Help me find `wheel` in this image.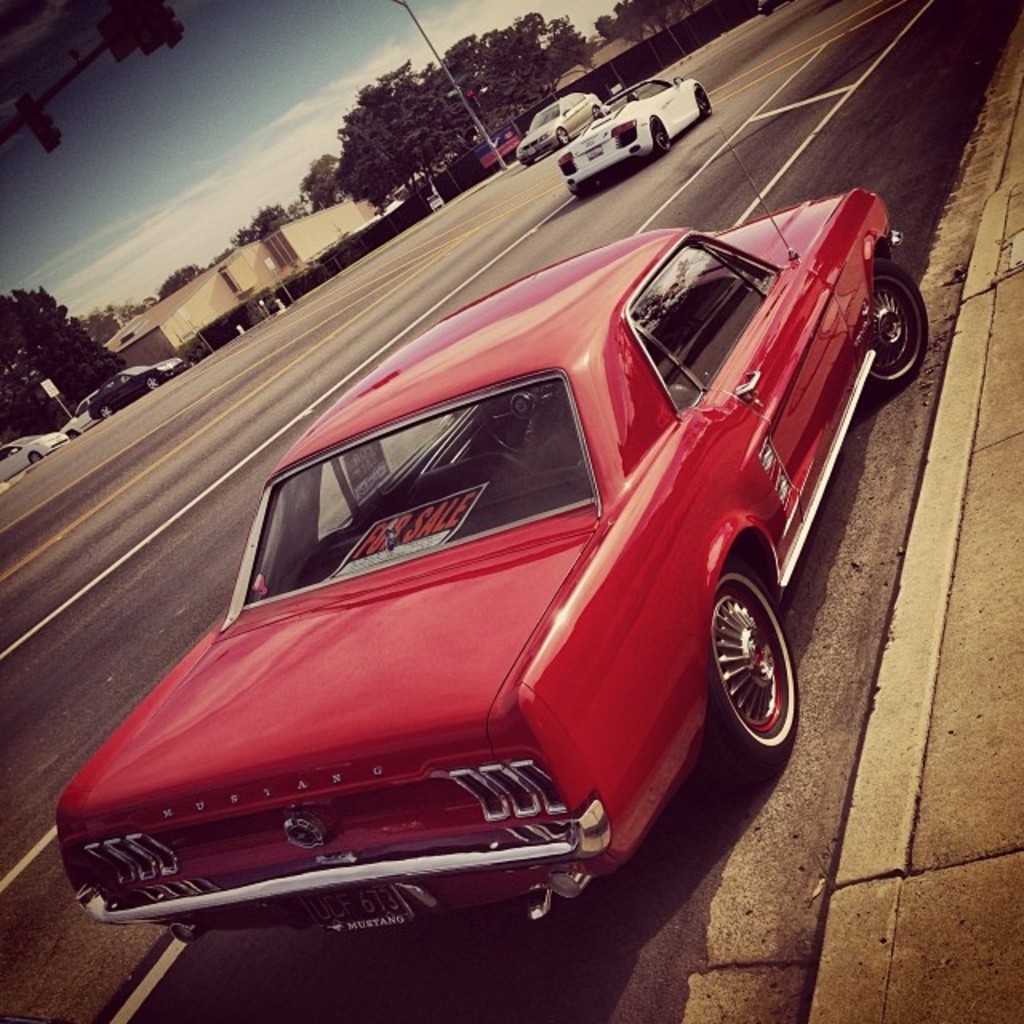
Found it: select_region(146, 373, 162, 390).
